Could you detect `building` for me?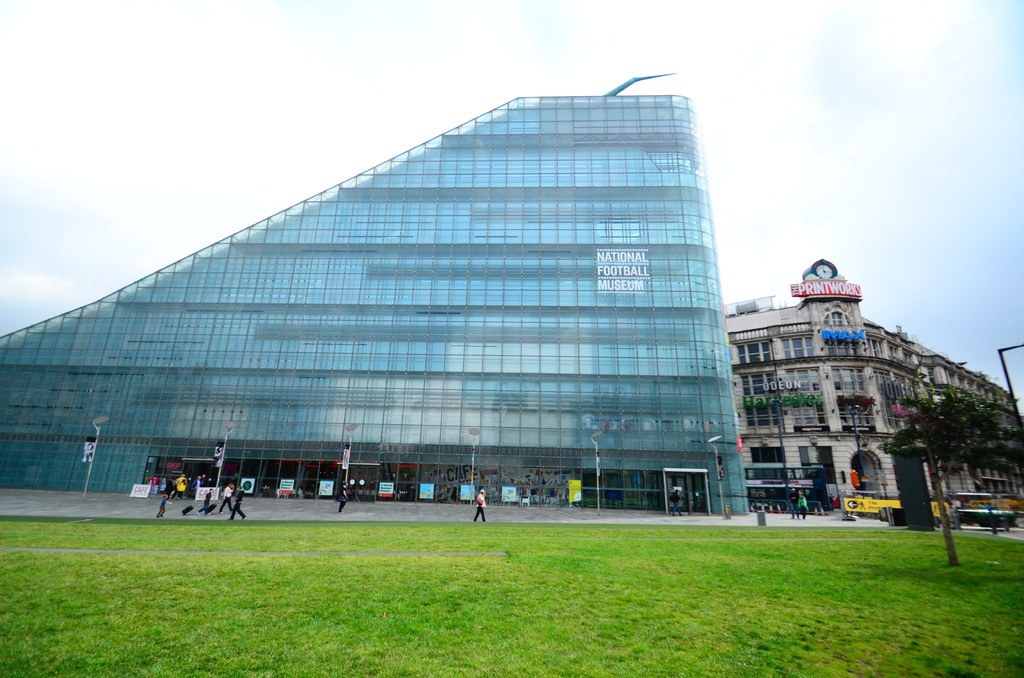
Detection result: 724,257,1019,519.
